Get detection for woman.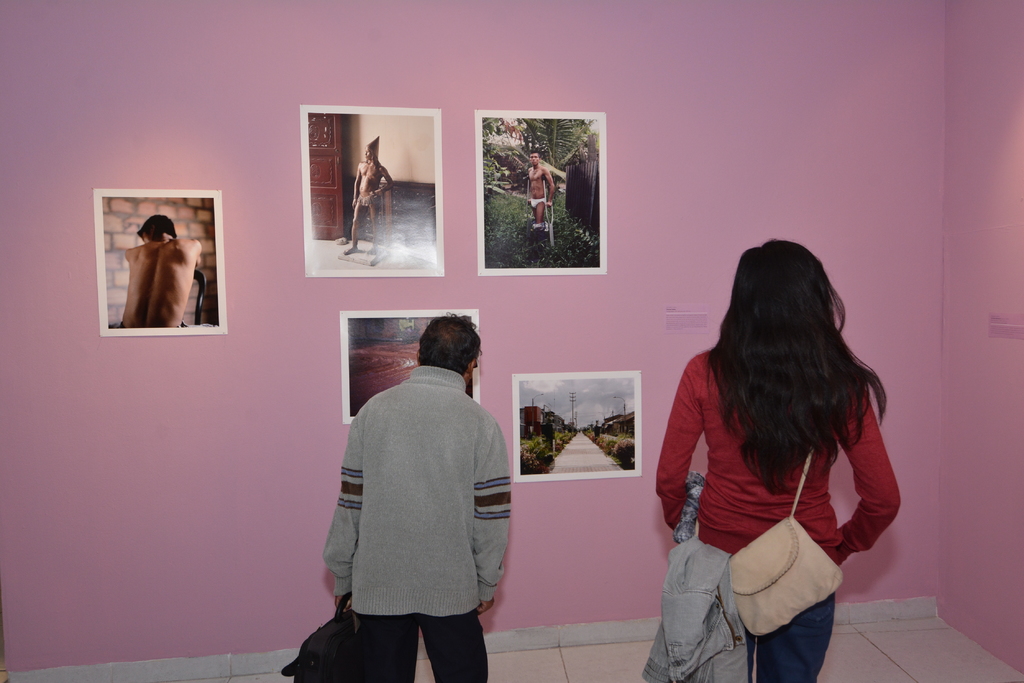
Detection: [643,235,911,682].
